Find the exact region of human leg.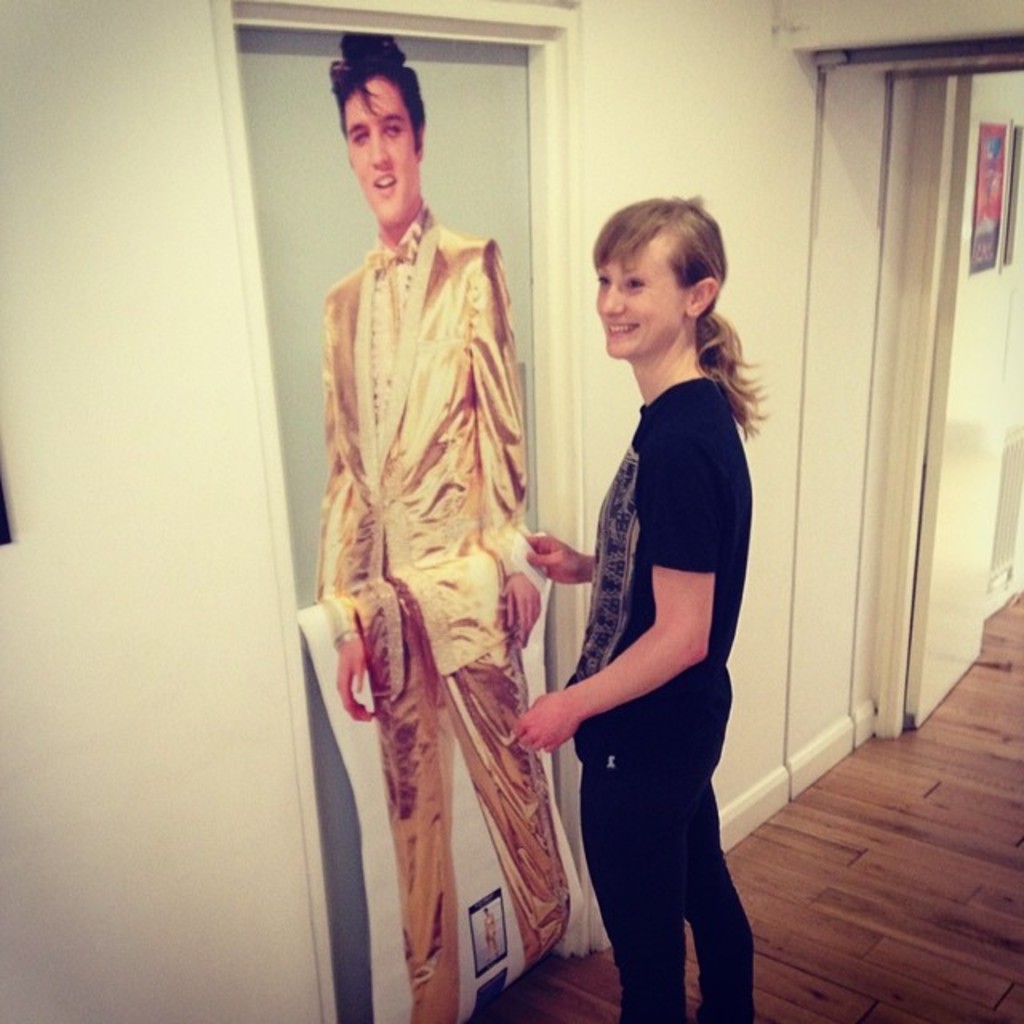
Exact region: rect(570, 682, 678, 1022).
